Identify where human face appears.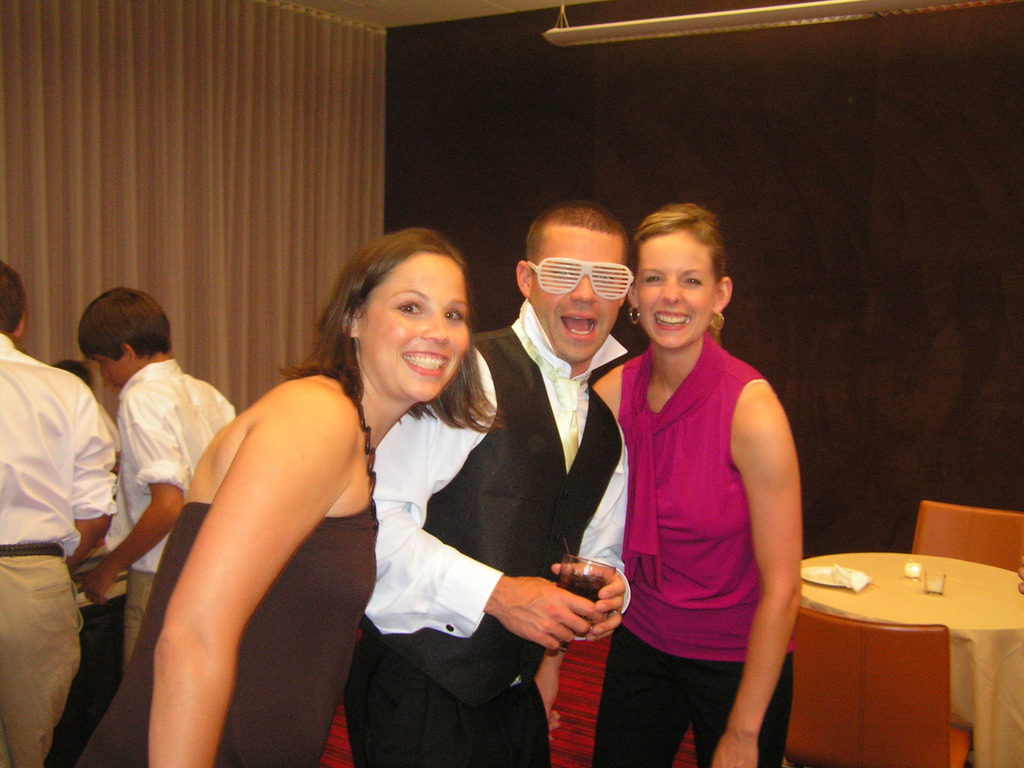
Appears at left=534, top=230, right=627, bottom=362.
